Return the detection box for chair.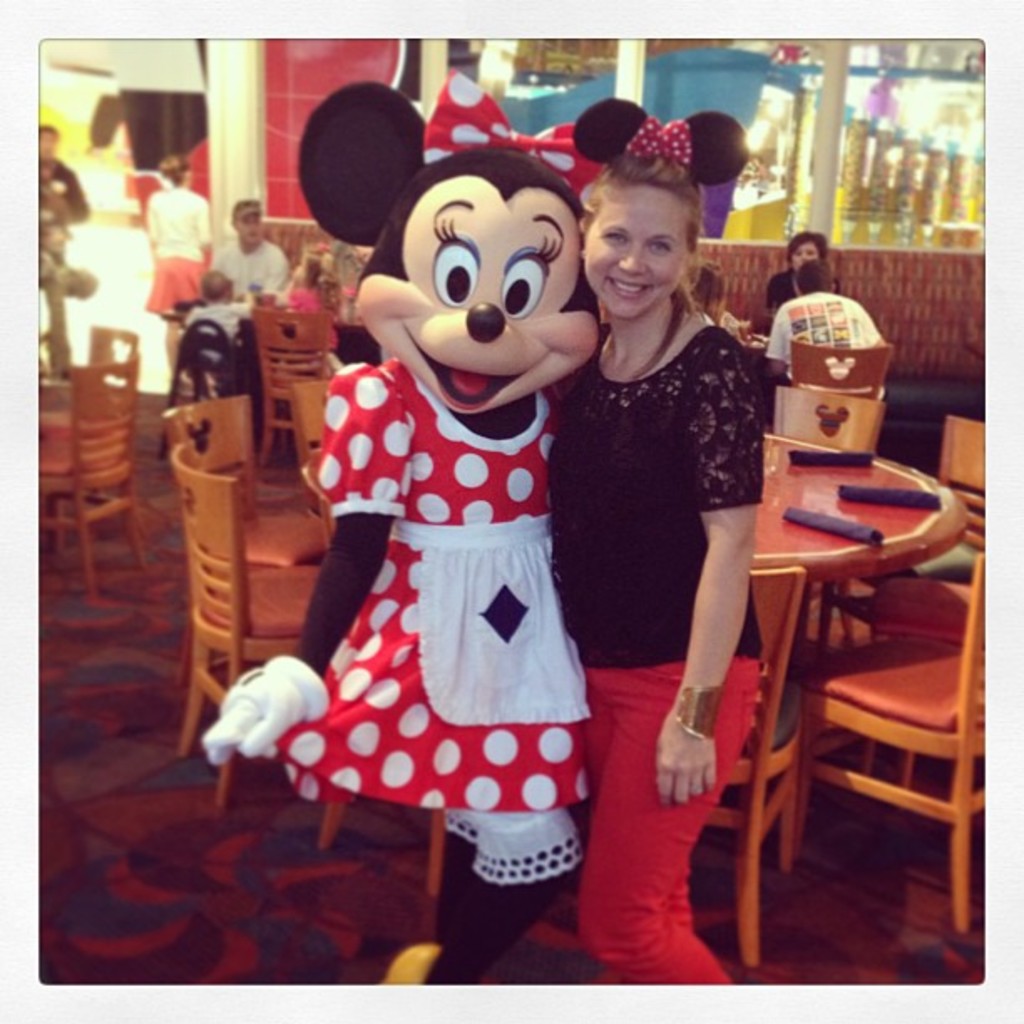
[776, 383, 885, 463].
